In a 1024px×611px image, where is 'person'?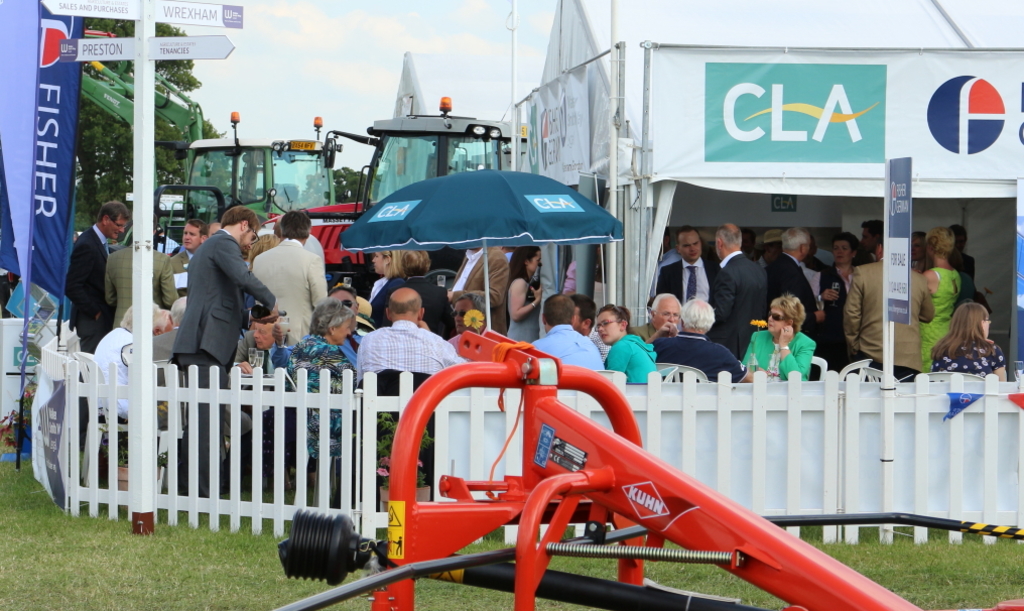
pyautogui.locateOnScreen(715, 226, 768, 355).
